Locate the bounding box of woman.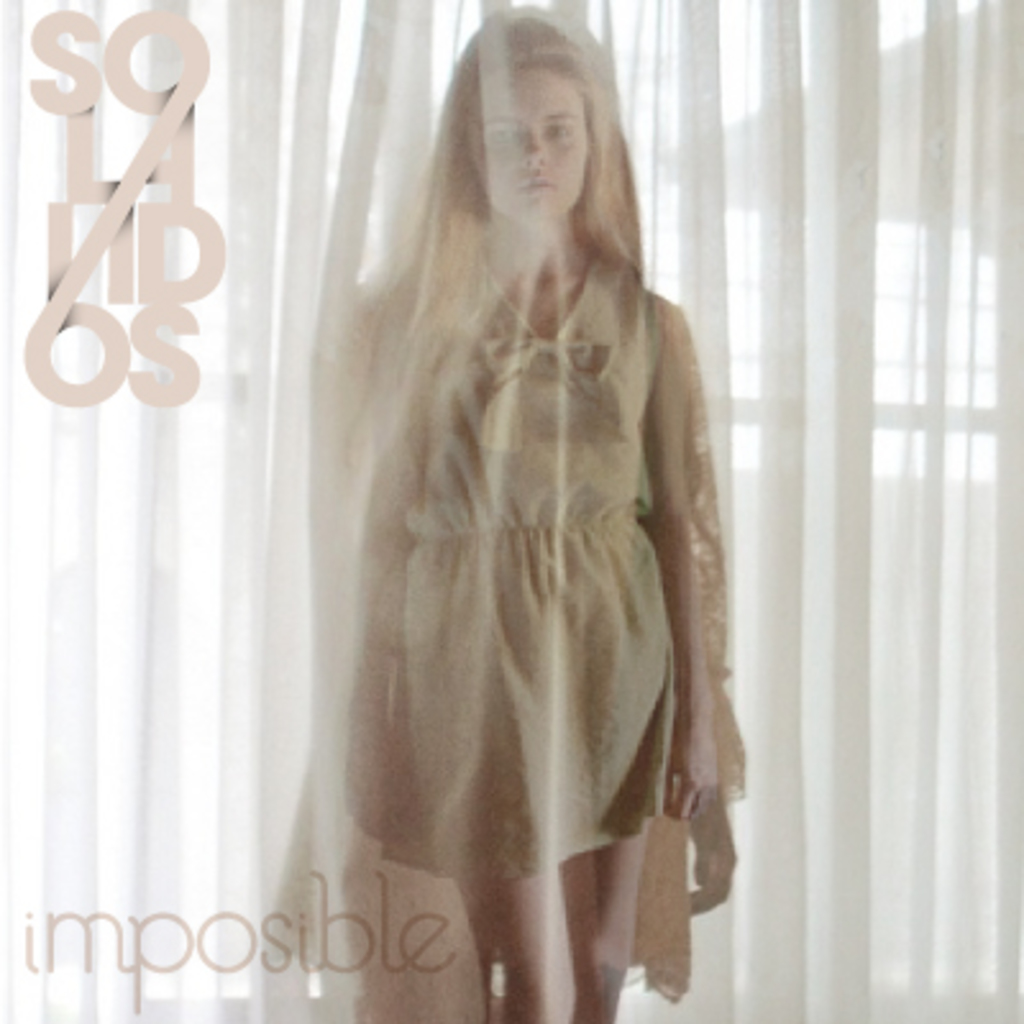
Bounding box: (287,44,755,996).
